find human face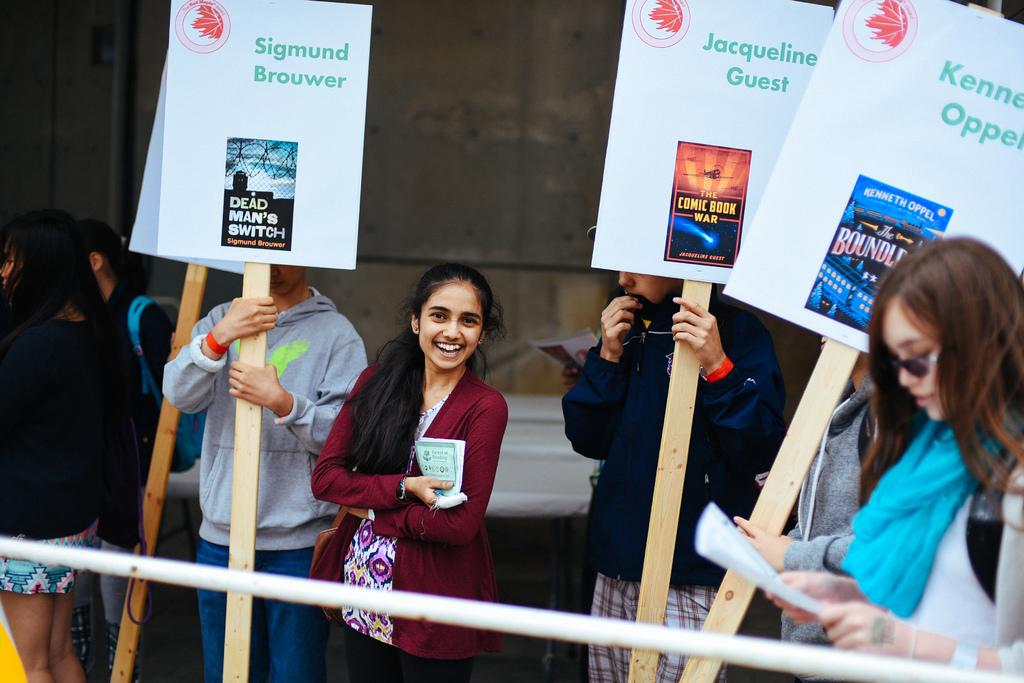
x1=619, y1=275, x2=675, y2=316
